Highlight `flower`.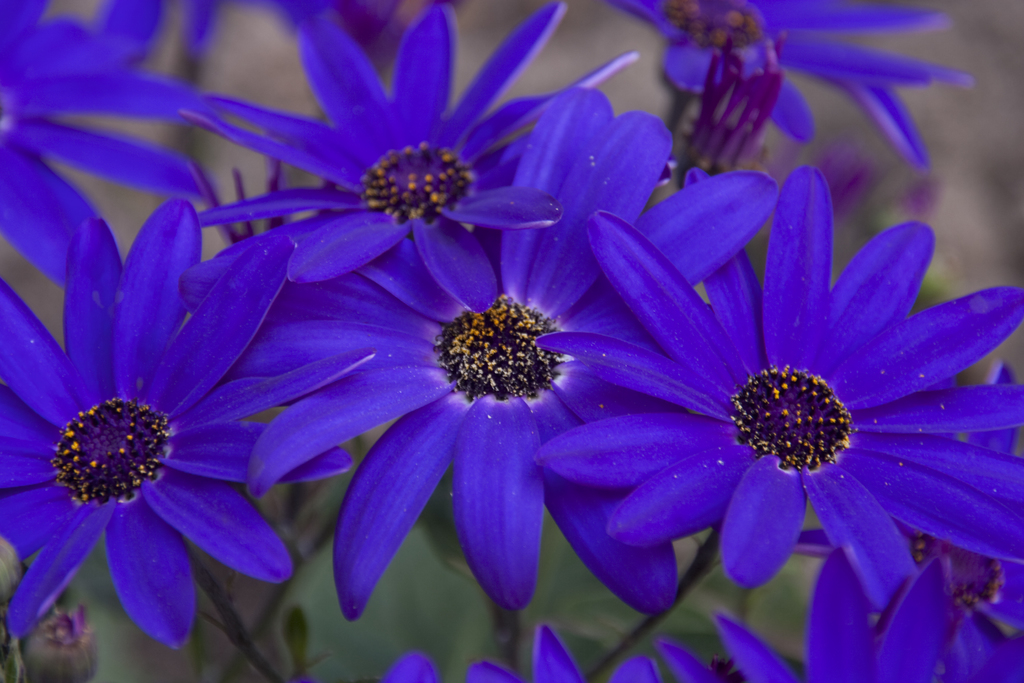
Highlighted region: BBox(0, 220, 381, 648).
